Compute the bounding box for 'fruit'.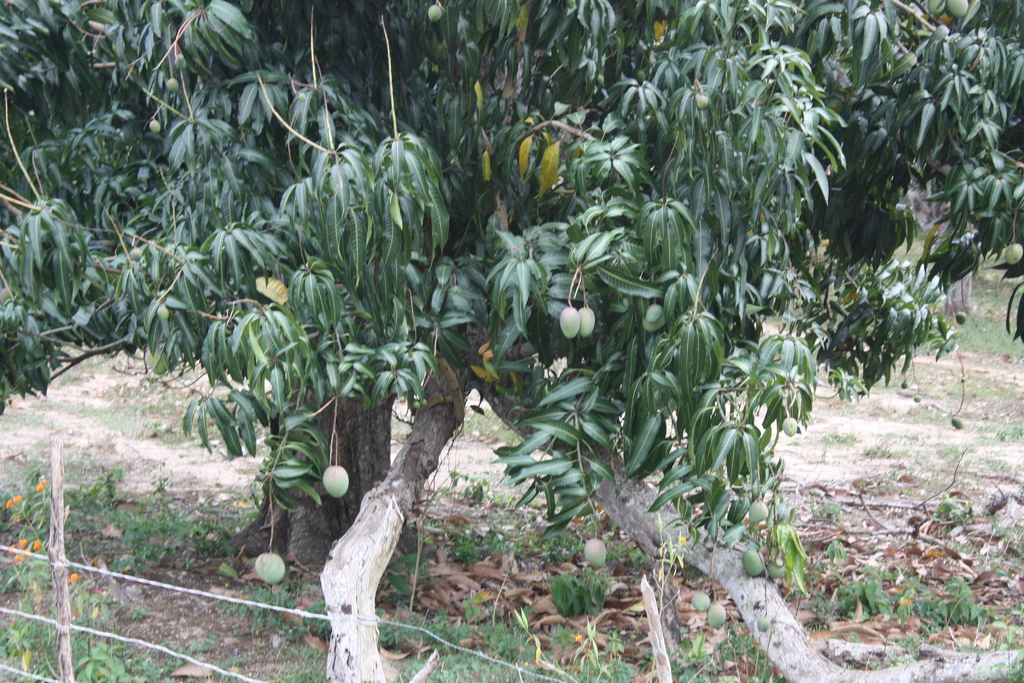
{"x1": 1000, "y1": 241, "x2": 1023, "y2": 270}.
